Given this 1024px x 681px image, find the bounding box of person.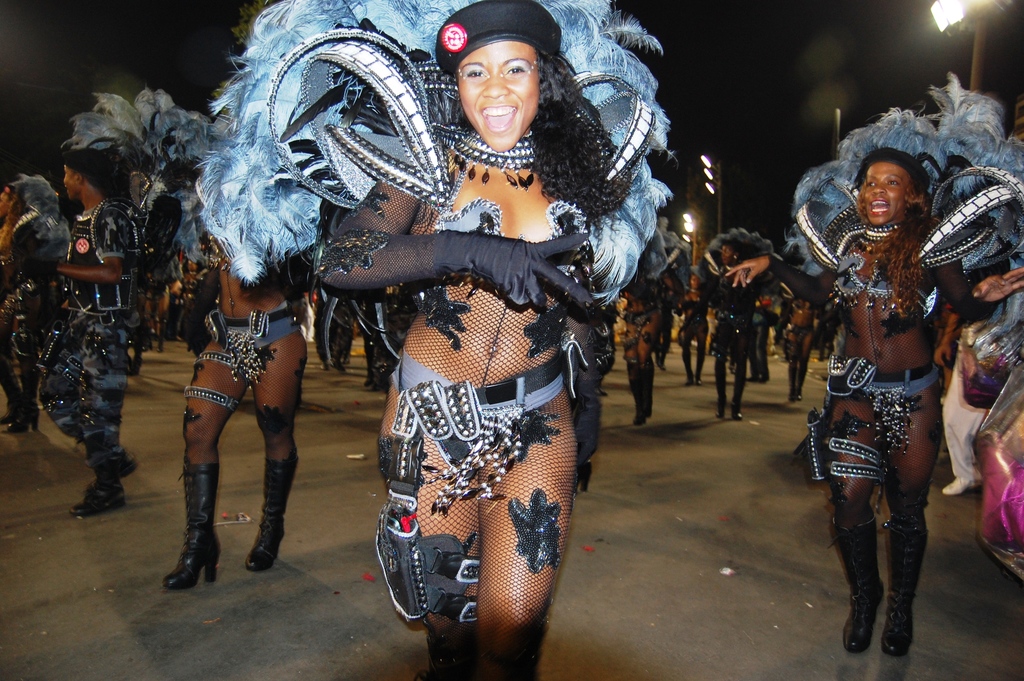
crop(0, 171, 83, 431).
